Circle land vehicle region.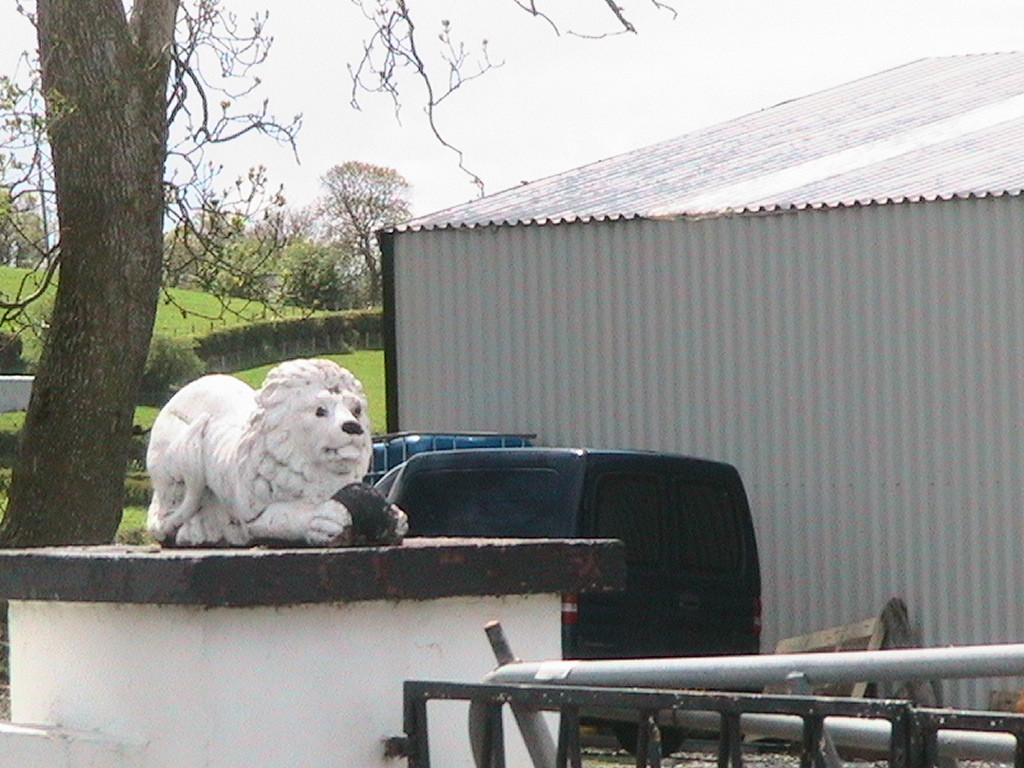
Region: <bbox>372, 454, 765, 657</bbox>.
